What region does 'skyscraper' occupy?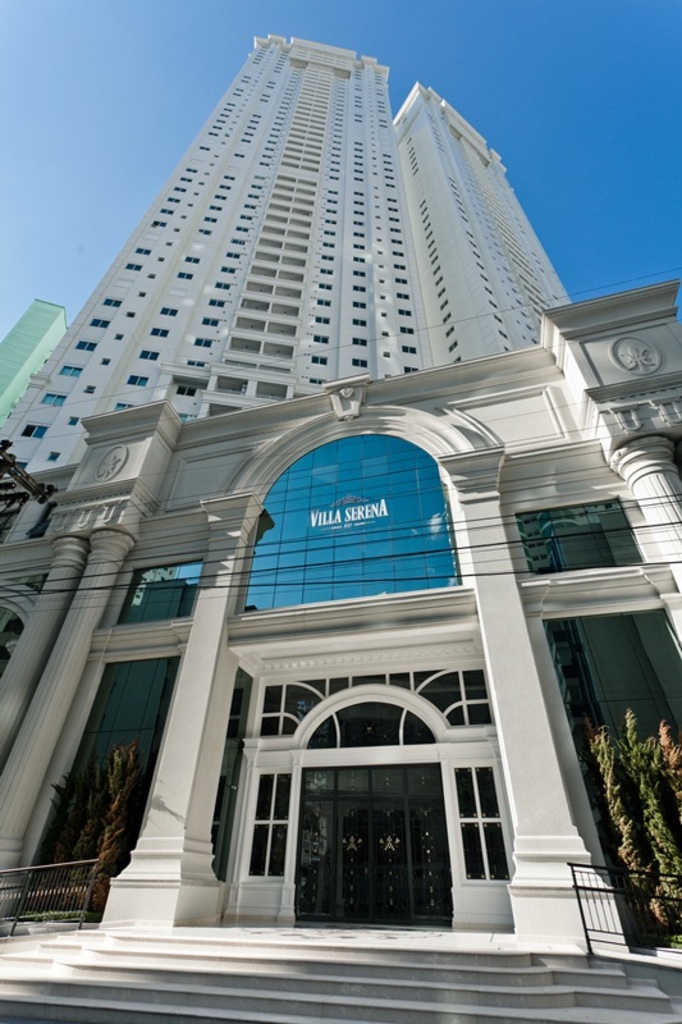
box(17, 41, 605, 466).
